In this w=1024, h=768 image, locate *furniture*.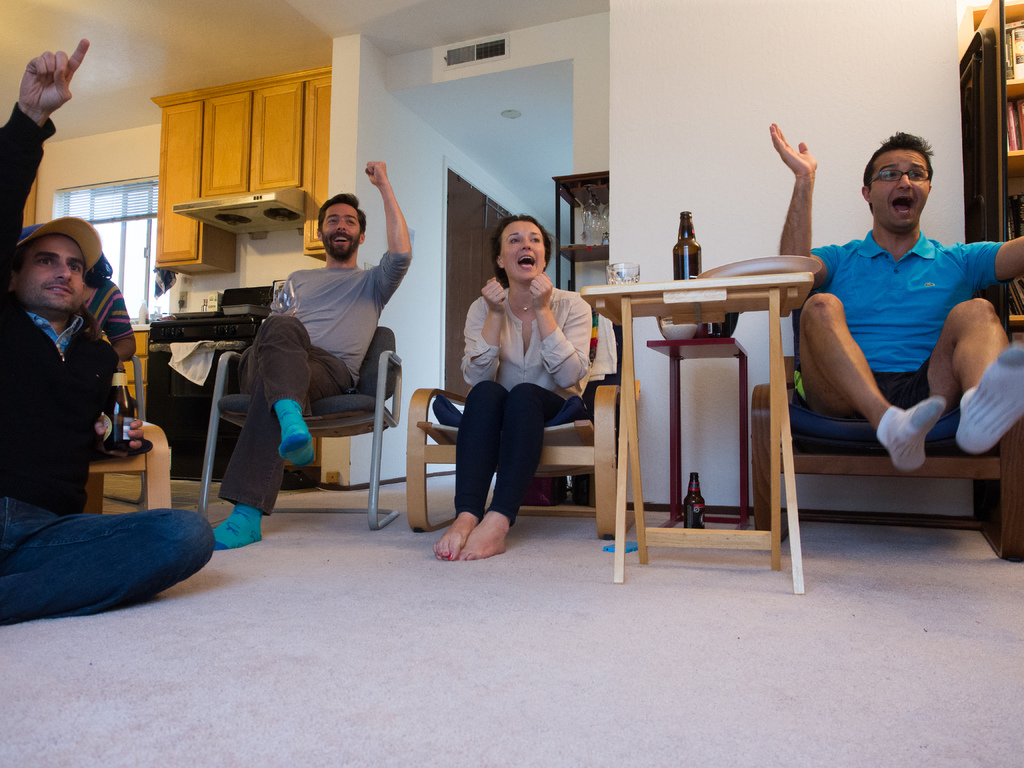
Bounding box: (left=198, top=322, right=399, bottom=527).
